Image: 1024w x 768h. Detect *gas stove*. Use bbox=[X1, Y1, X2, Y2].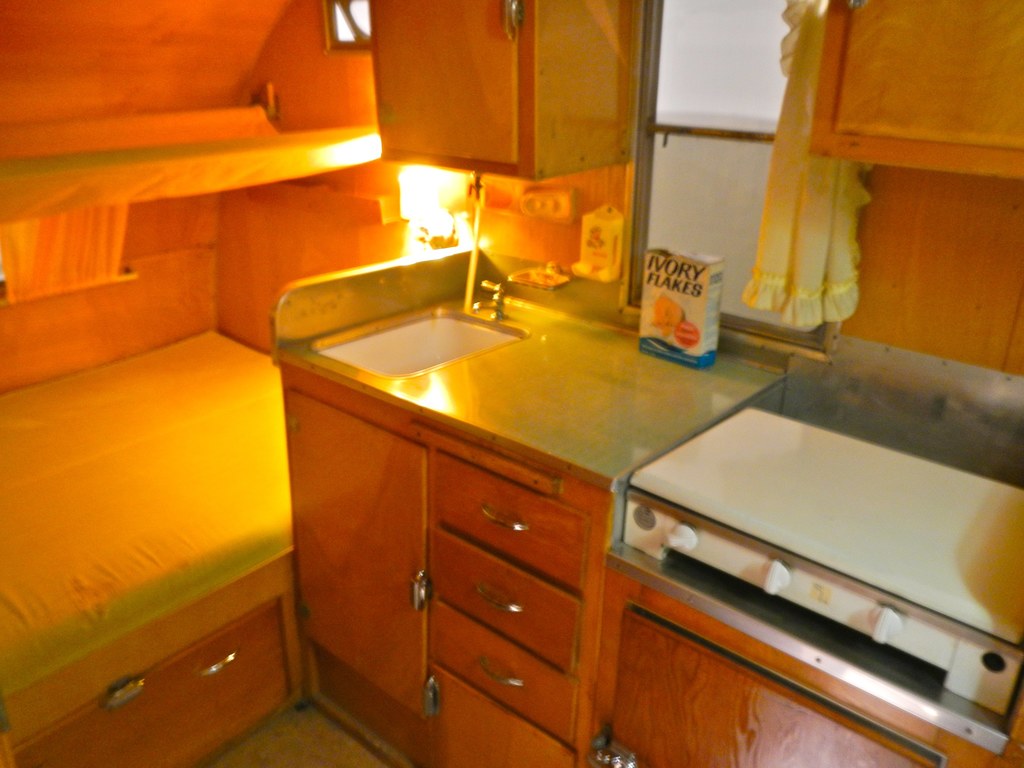
bbox=[638, 401, 1023, 633].
